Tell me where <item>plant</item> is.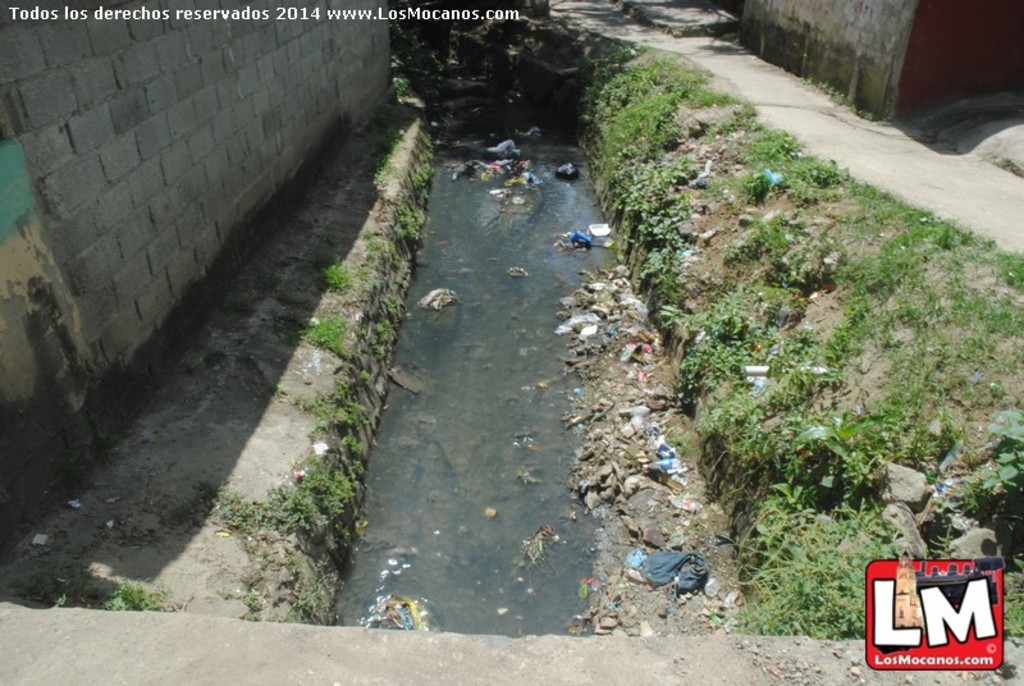
<item>plant</item> is at bbox=(297, 356, 369, 438).
